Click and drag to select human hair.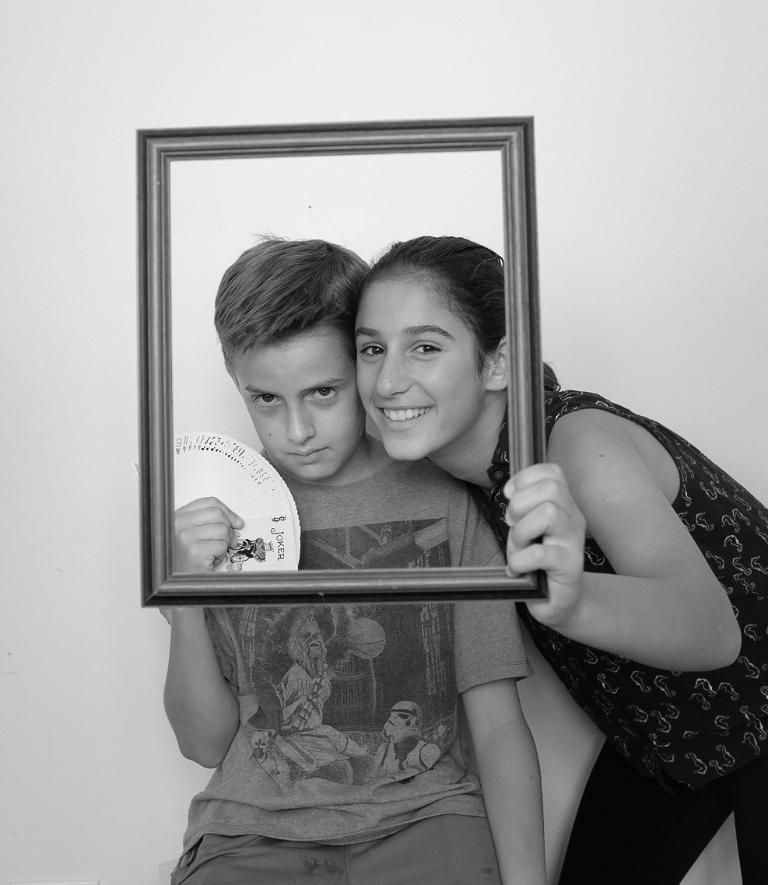
Selection: detection(339, 211, 497, 465).
